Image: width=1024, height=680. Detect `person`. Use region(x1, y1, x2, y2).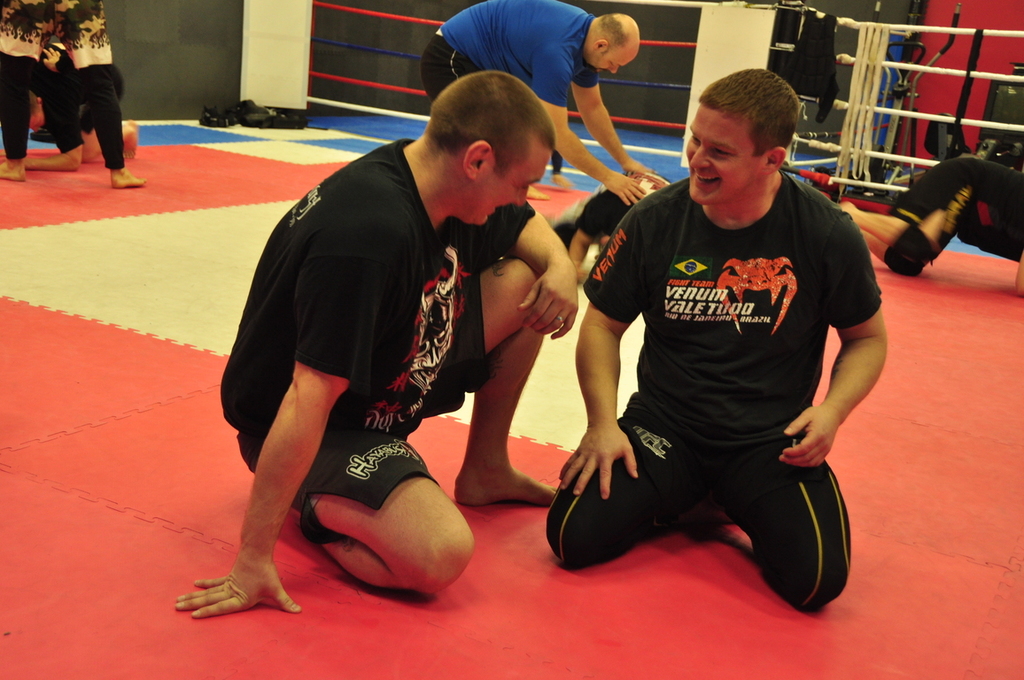
region(0, 0, 146, 187).
